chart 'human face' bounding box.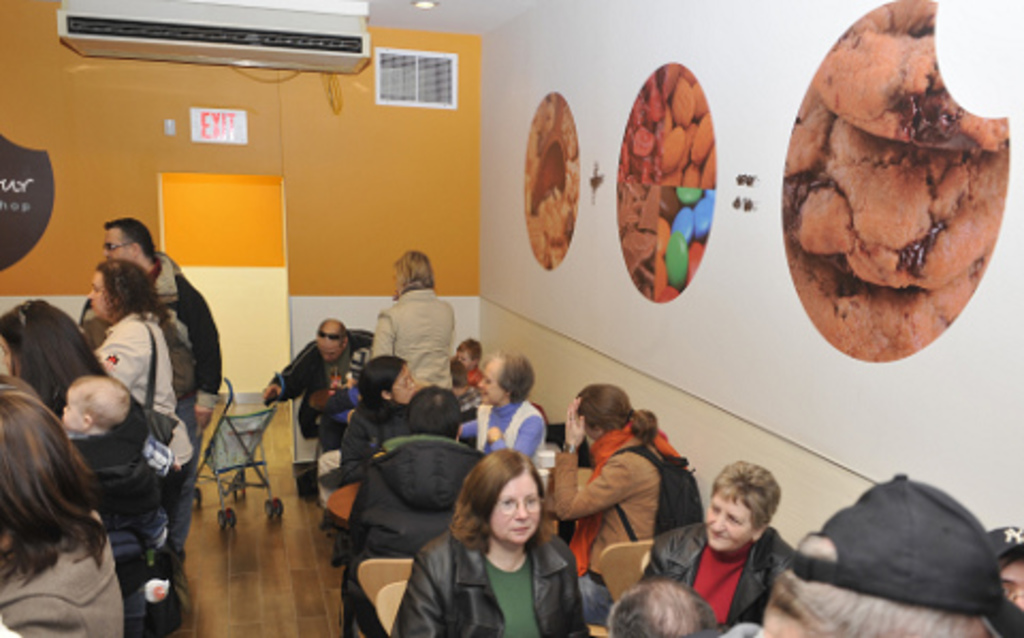
Charted: 493 476 540 546.
